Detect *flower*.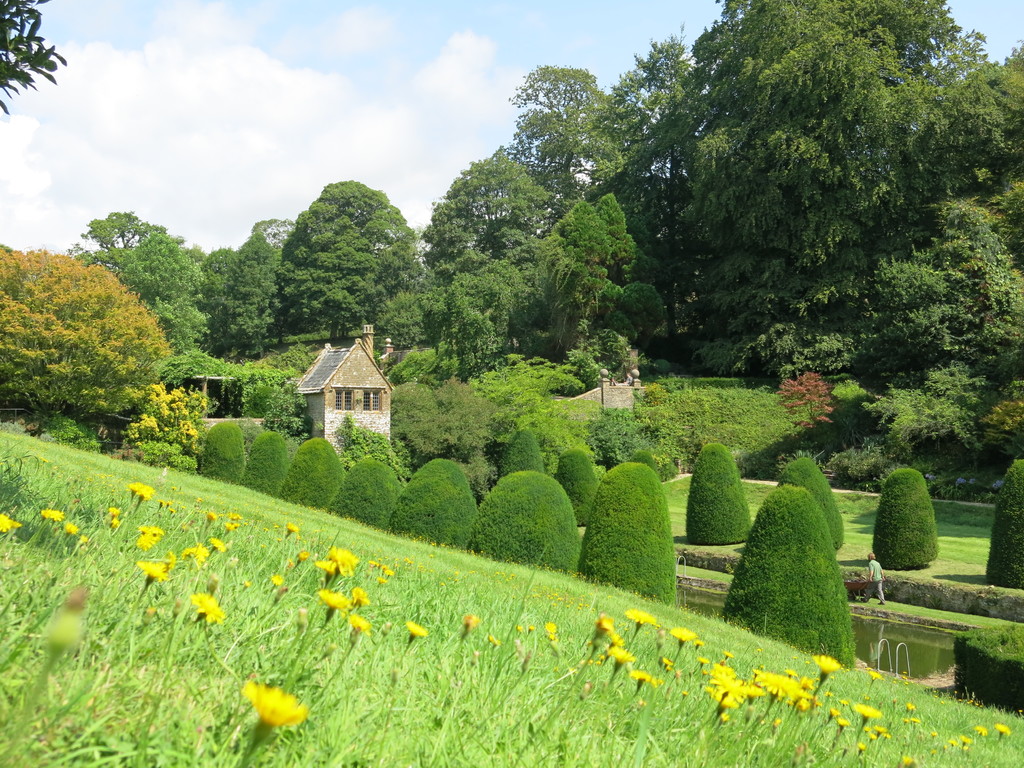
Detected at Rect(851, 701, 884, 719).
